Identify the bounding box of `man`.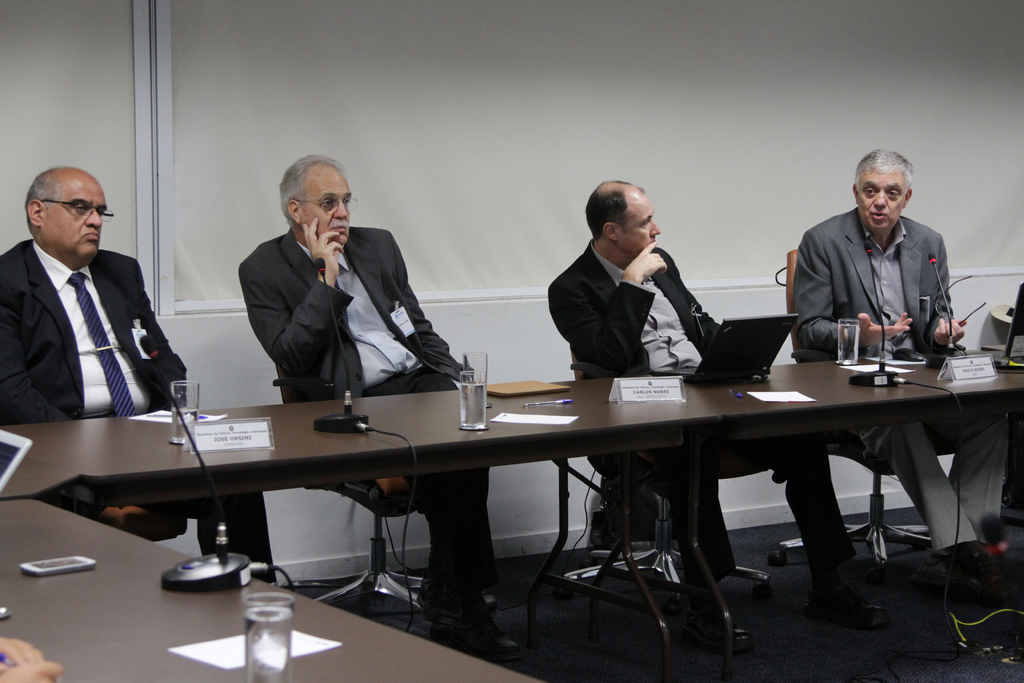
x1=538 y1=180 x2=893 y2=652.
